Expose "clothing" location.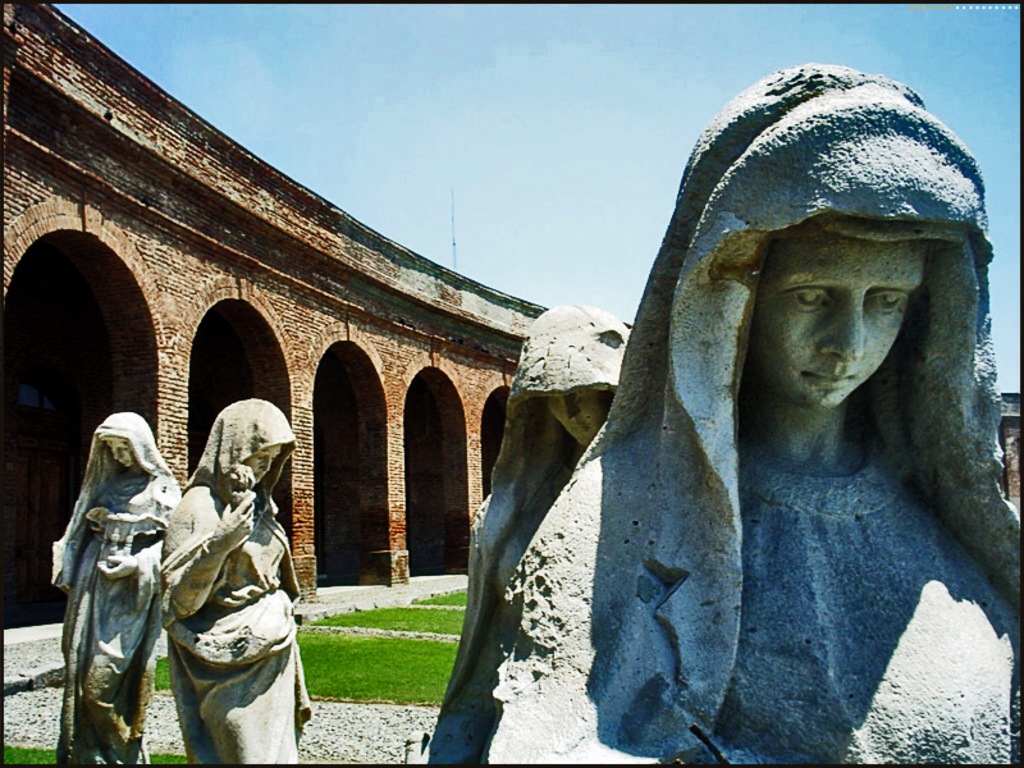
Exposed at x1=502 y1=59 x2=1023 y2=767.
